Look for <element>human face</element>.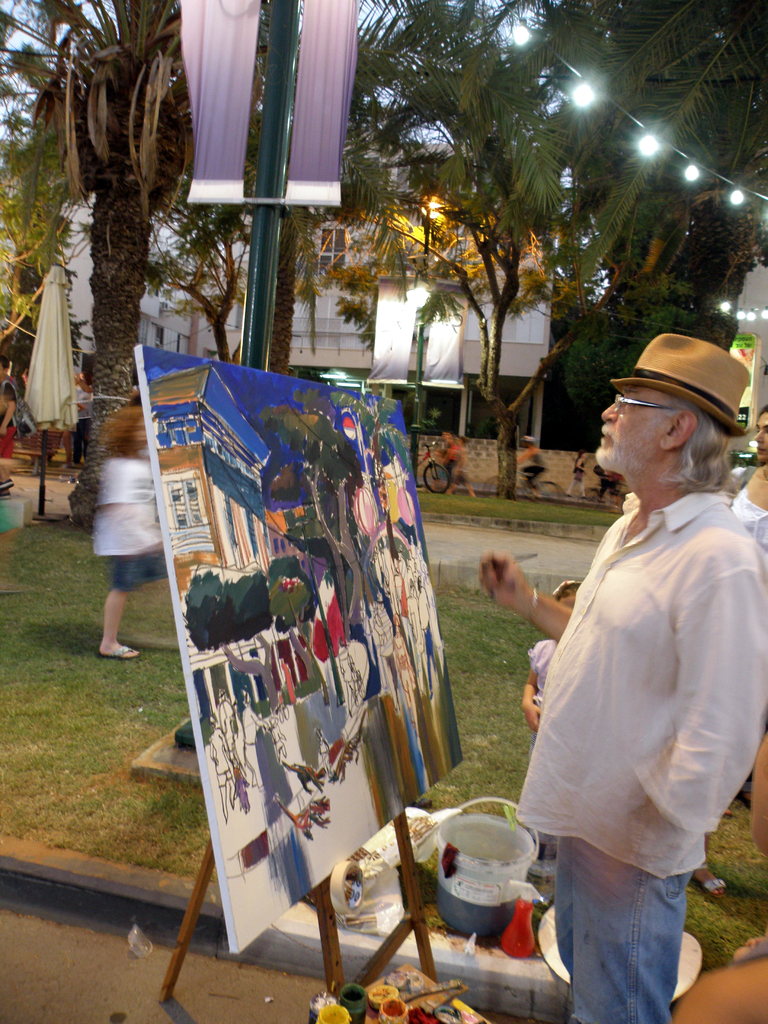
Found: 756 412 767 461.
